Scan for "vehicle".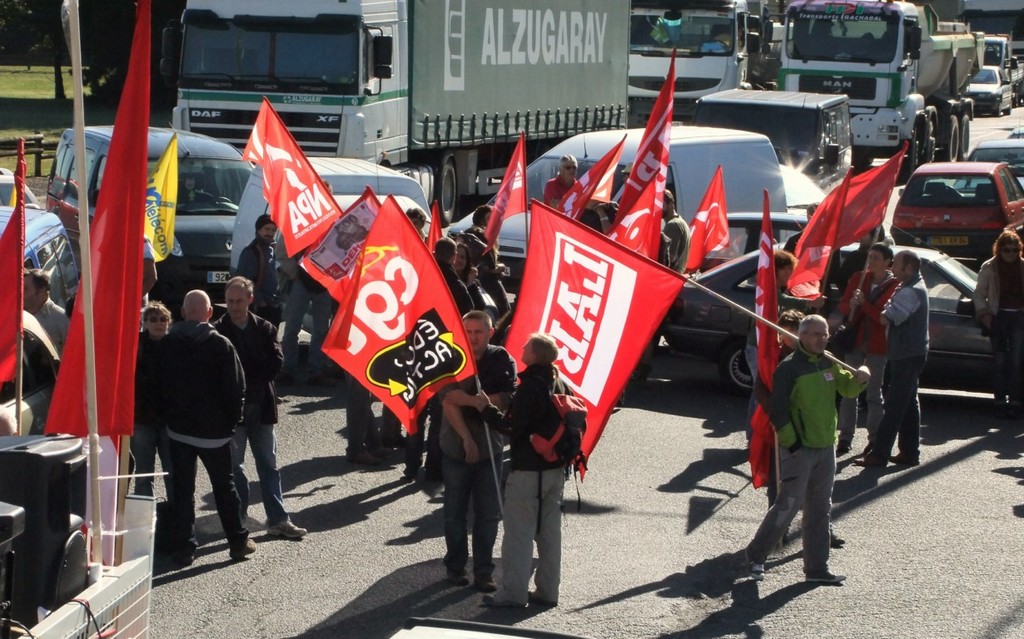
Scan result: l=170, t=0, r=632, b=225.
